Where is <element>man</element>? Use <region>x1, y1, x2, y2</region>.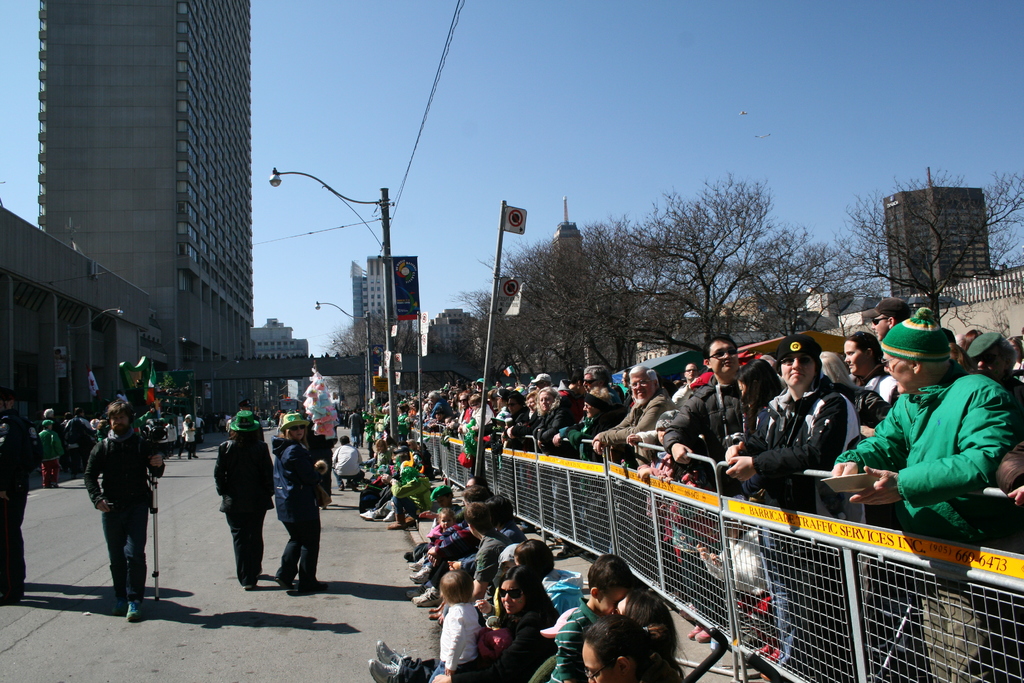
<region>671, 356, 703, 399</region>.
